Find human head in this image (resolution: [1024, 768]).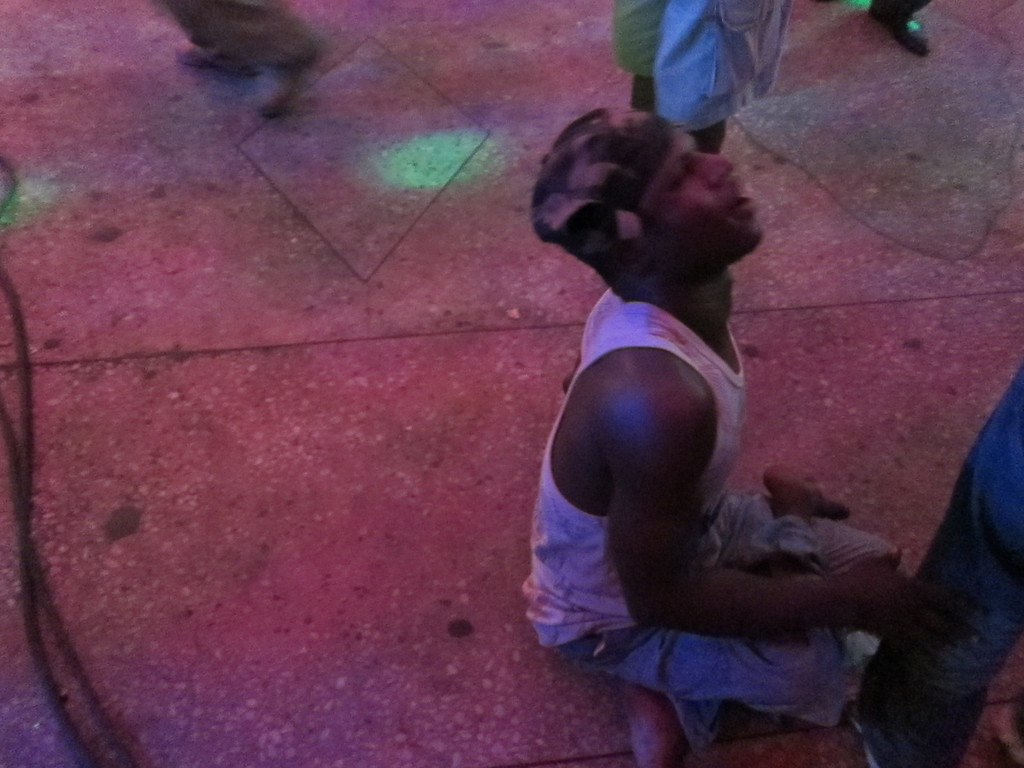
Rect(522, 103, 772, 303).
